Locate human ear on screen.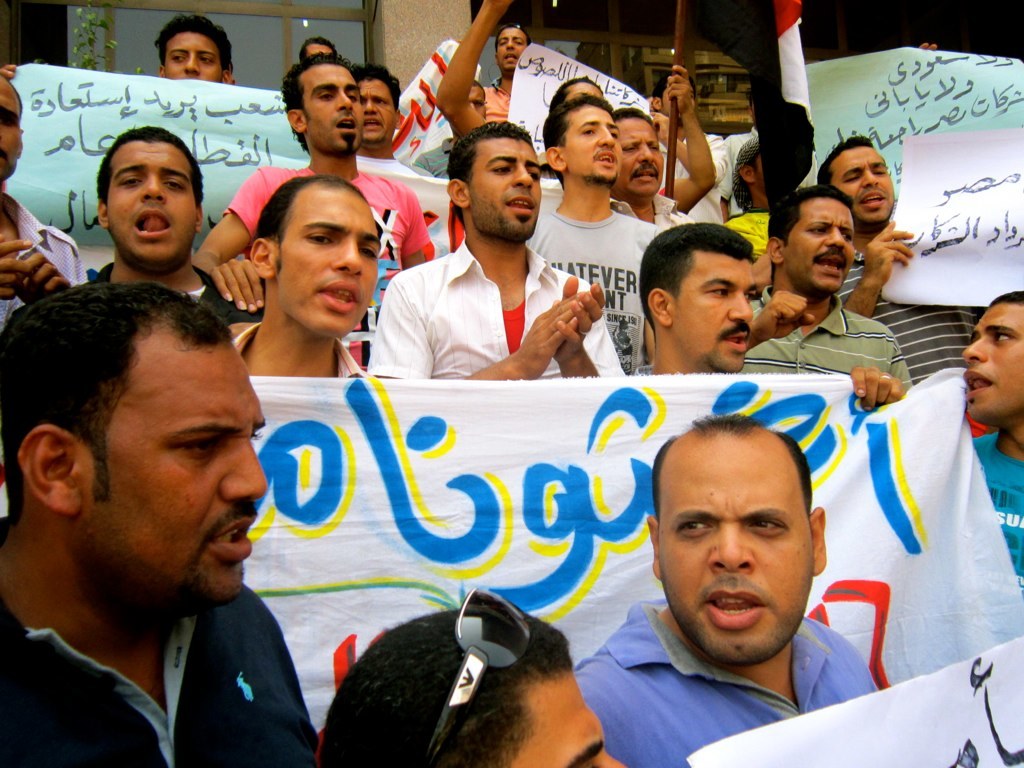
On screen at 647,514,656,576.
